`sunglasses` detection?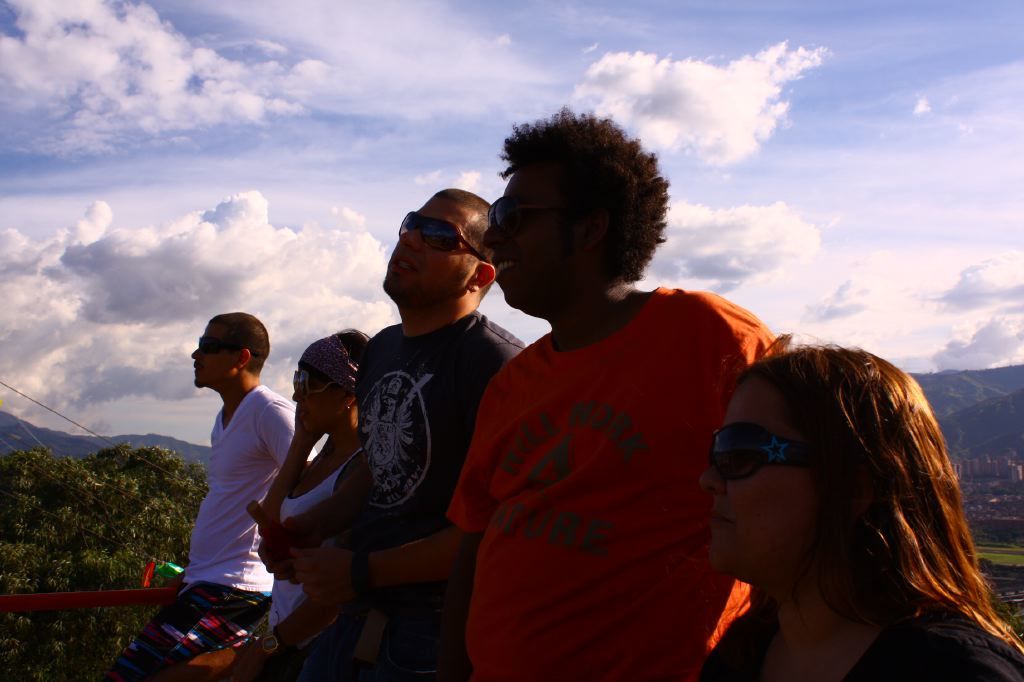
bbox=(710, 420, 815, 481)
